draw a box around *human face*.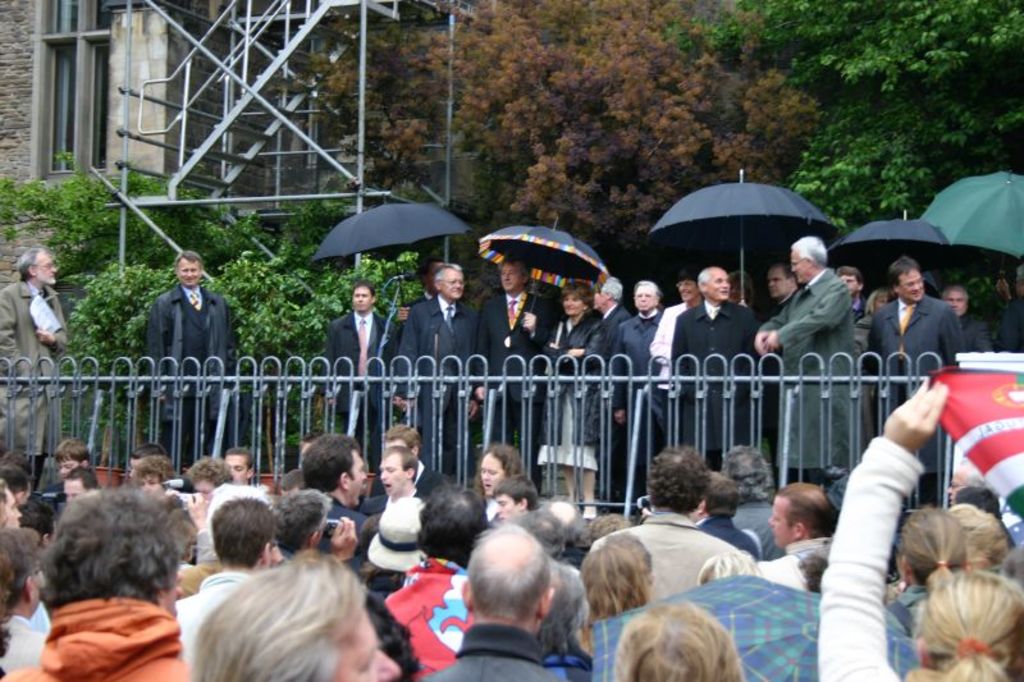
[left=593, top=284, right=611, bottom=306].
